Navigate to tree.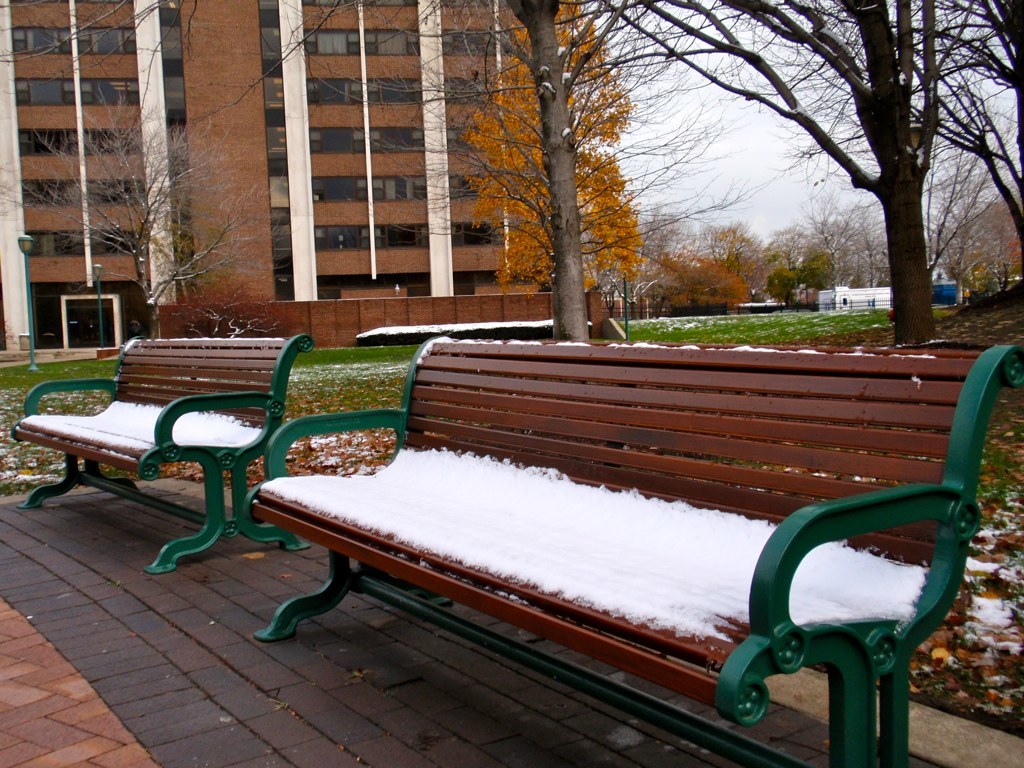
Navigation target: {"left": 354, "top": 0, "right": 756, "bottom": 346}.
